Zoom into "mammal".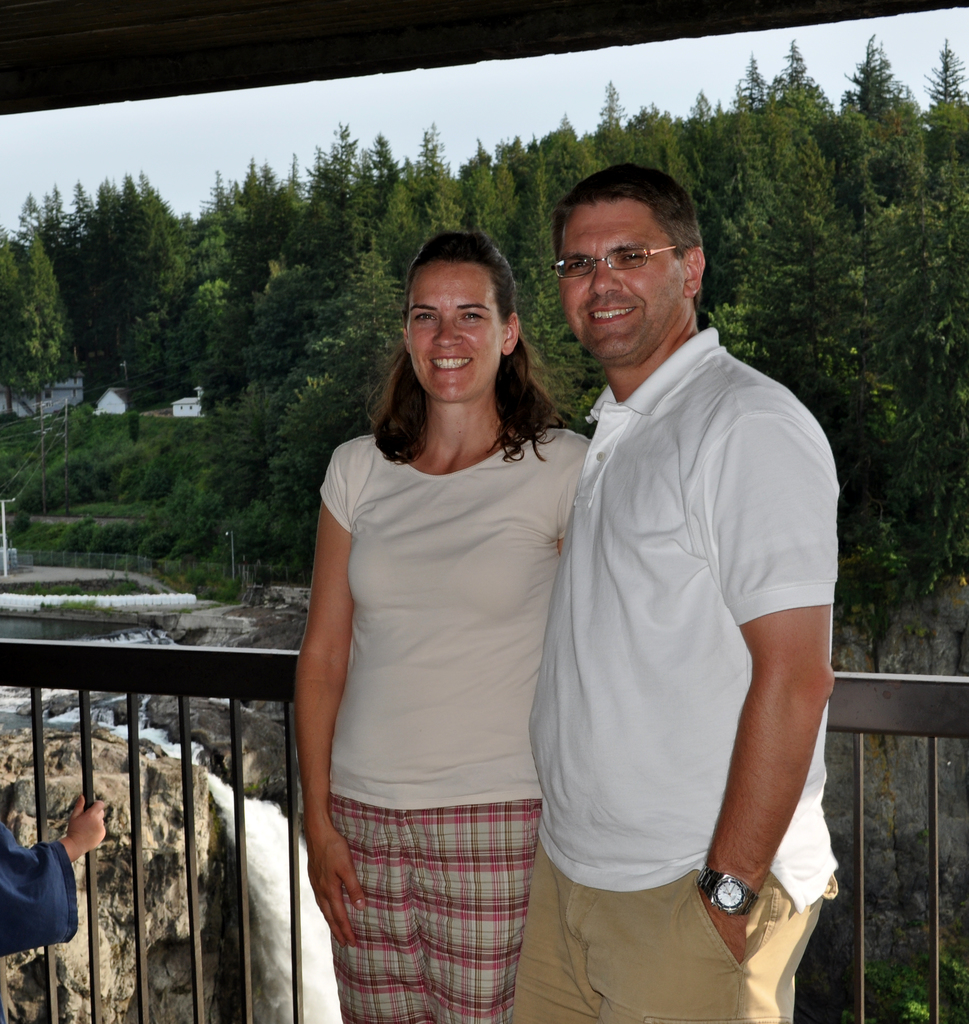
Zoom target: 281/226/618/1000.
